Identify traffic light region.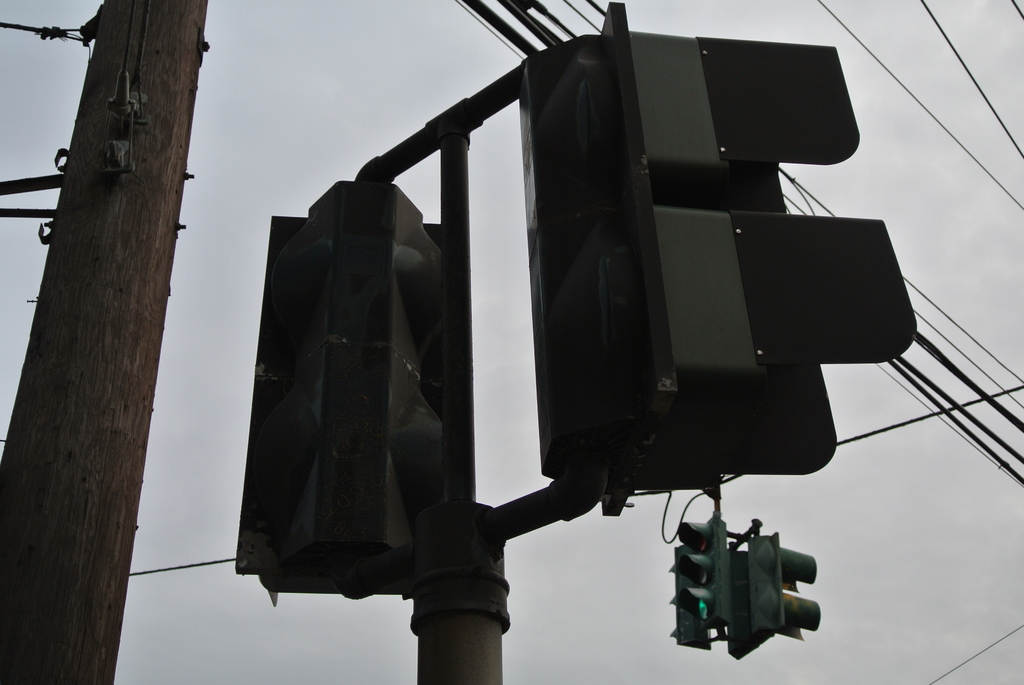
Region: x1=234, y1=175, x2=445, y2=611.
